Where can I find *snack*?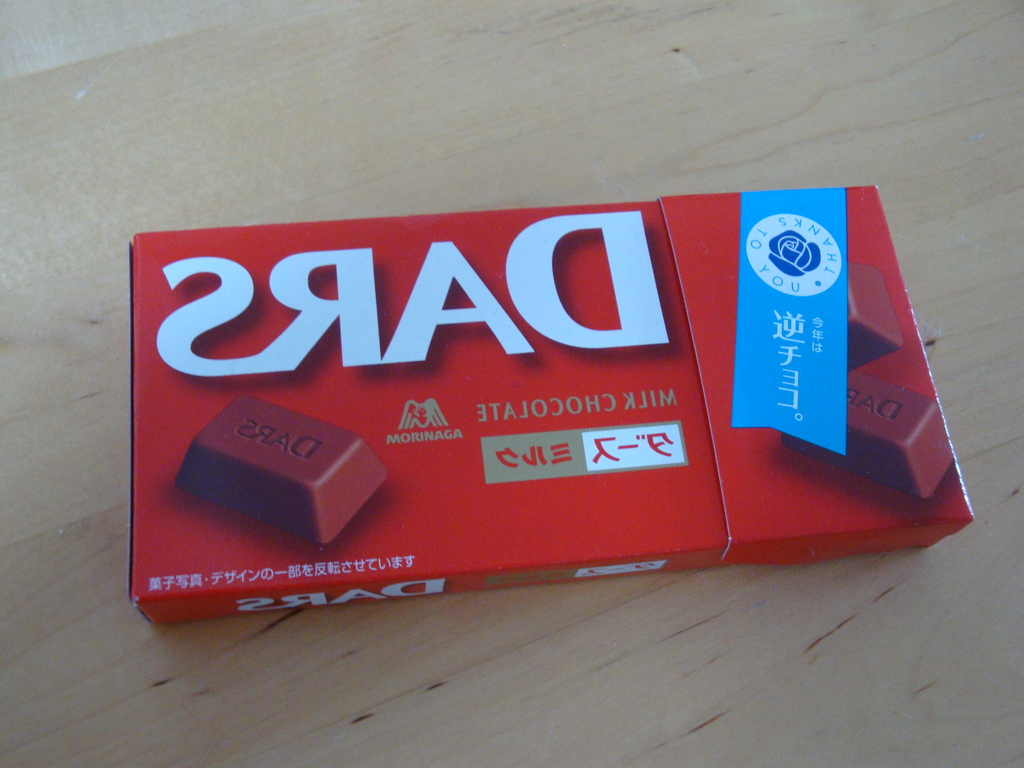
You can find it at Rect(93, 172, 942, 647).
